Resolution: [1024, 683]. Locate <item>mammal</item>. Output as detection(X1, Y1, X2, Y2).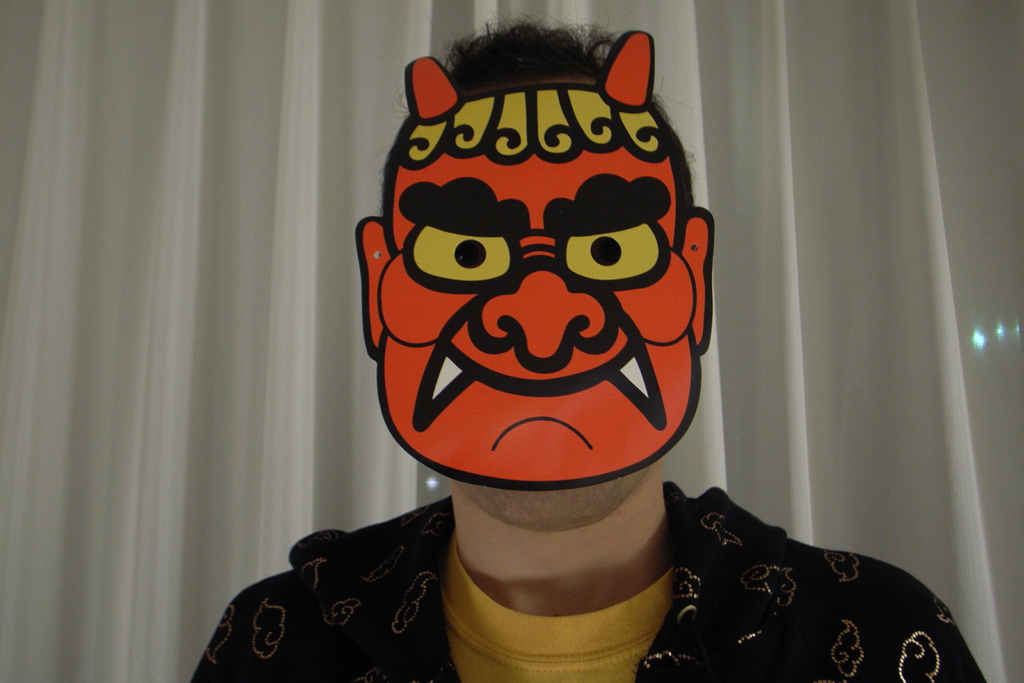
detection(183, 18, 1016, 682).
